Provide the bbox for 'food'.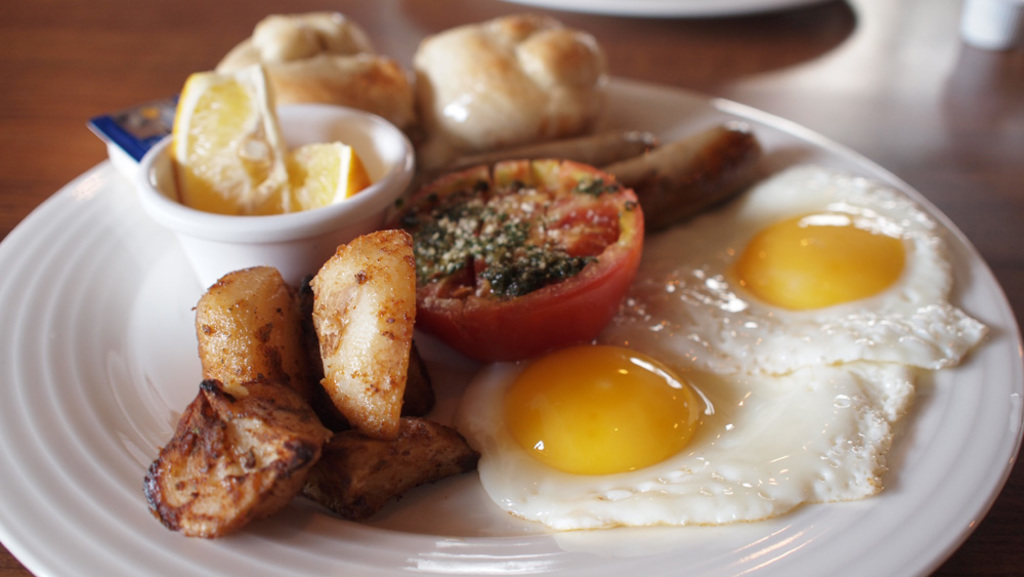
box(189, 7, 413, 79).
